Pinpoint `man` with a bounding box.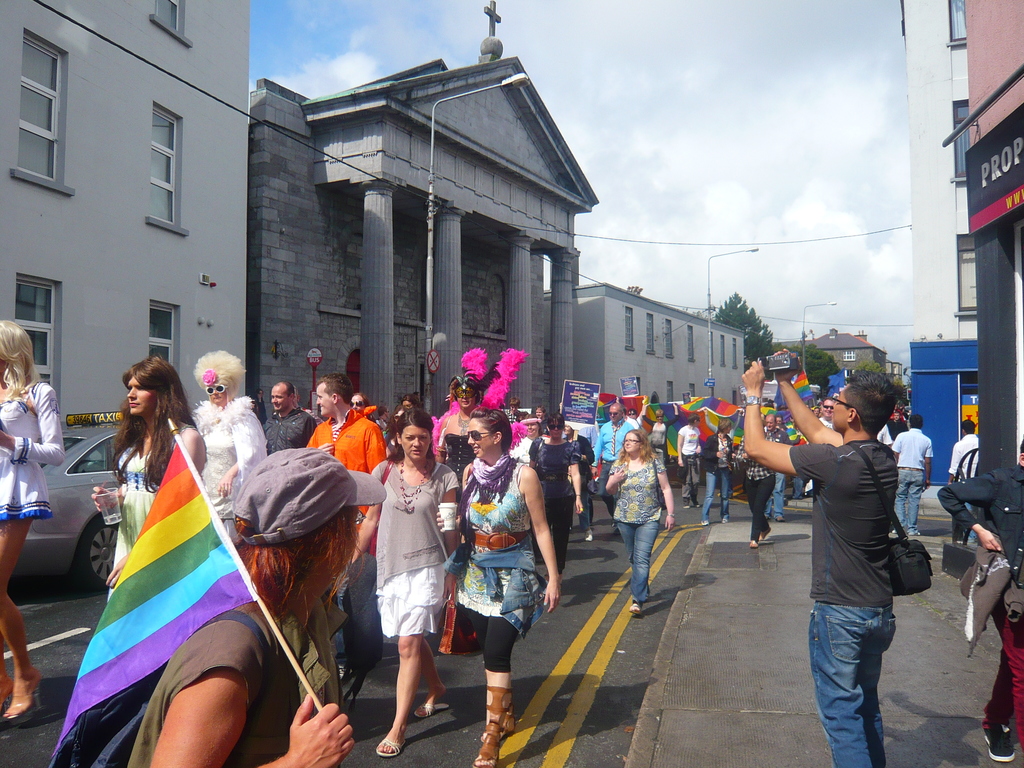
[x1=301, y1=372, x2=387, y2=561].
